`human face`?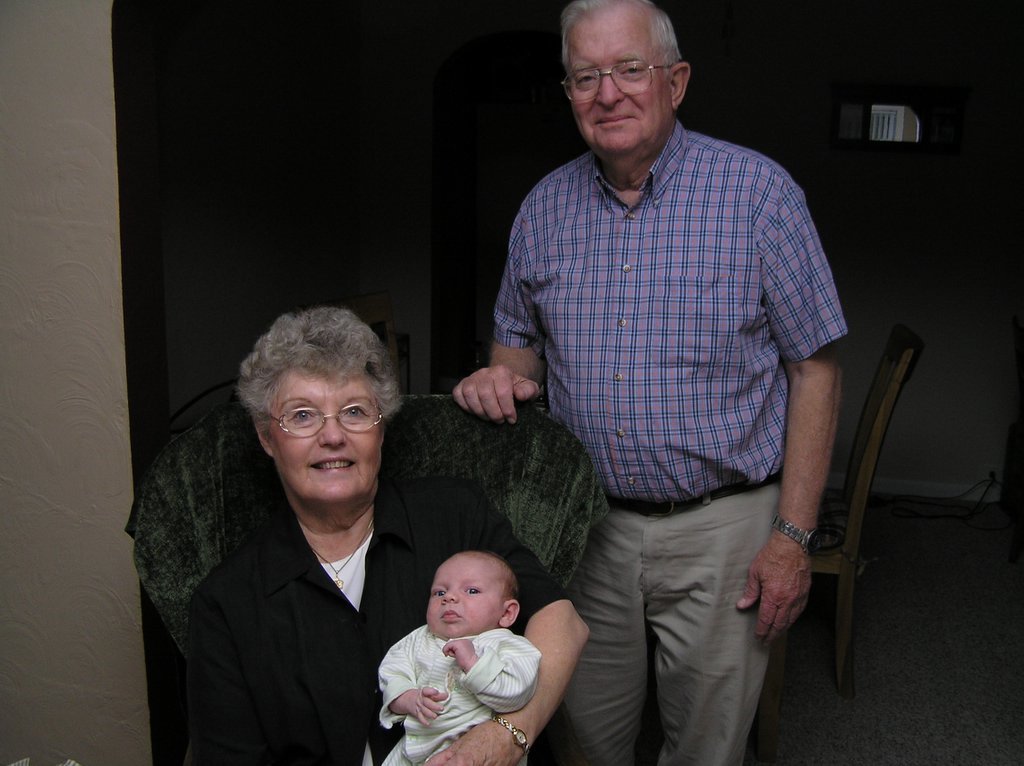
<box>571,20,672,154</box>
